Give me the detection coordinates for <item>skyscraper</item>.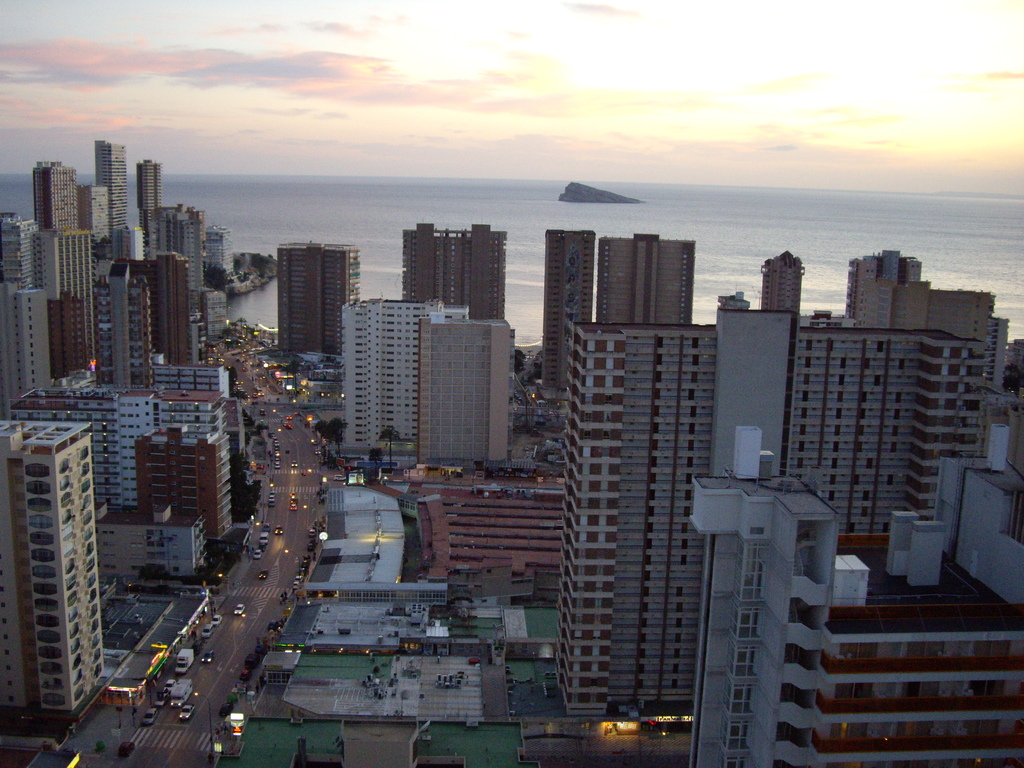
<bbox>33, 159, 77, 233</bbox>.
